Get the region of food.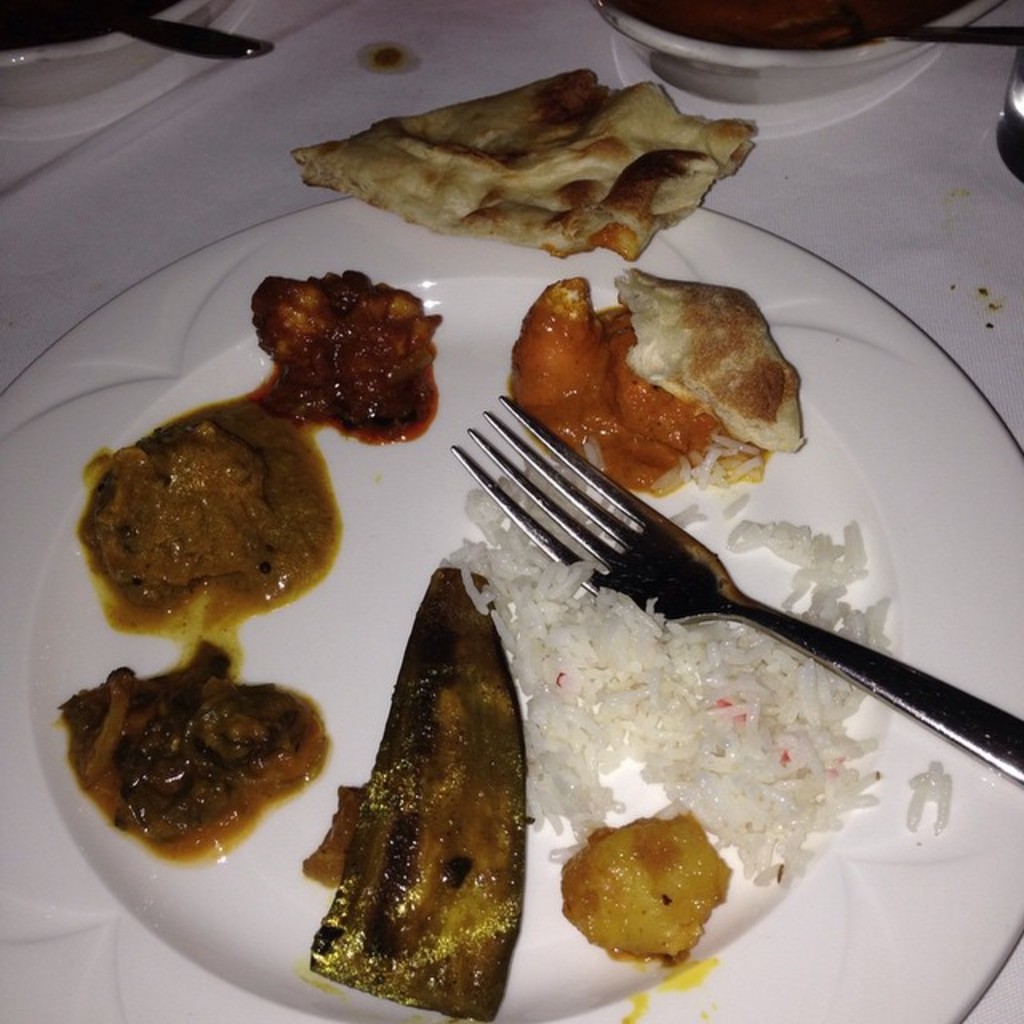
BBox(291, 69, 762, 262).
